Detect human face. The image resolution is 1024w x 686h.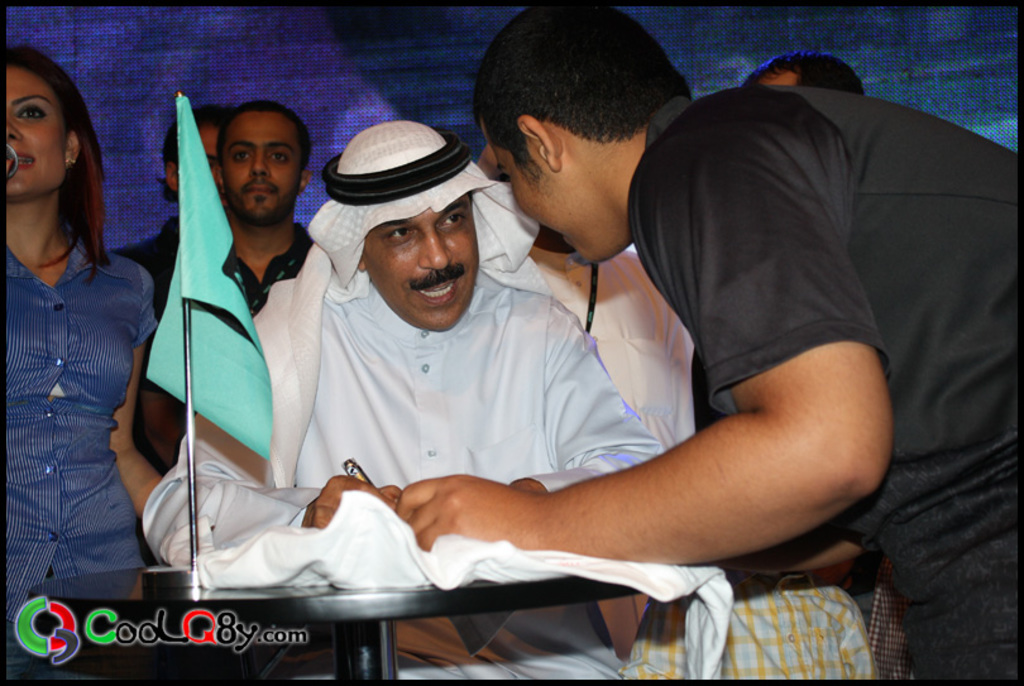
(497,140,618,264).
